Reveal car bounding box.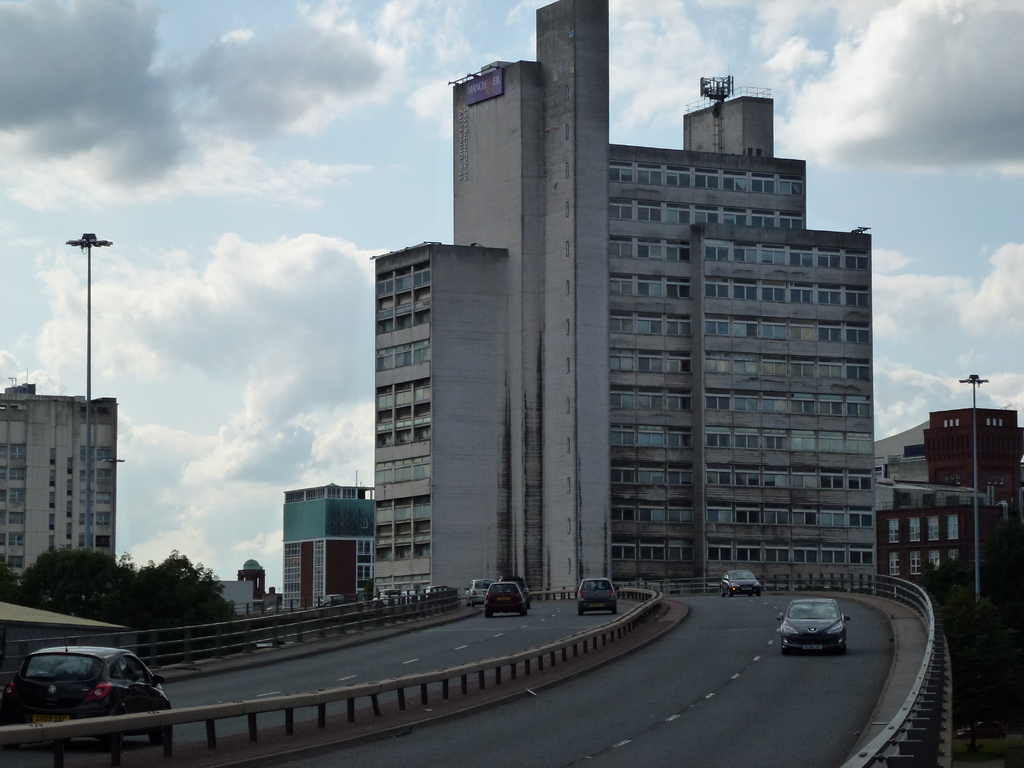
Revealed: 580,582,614,614.
